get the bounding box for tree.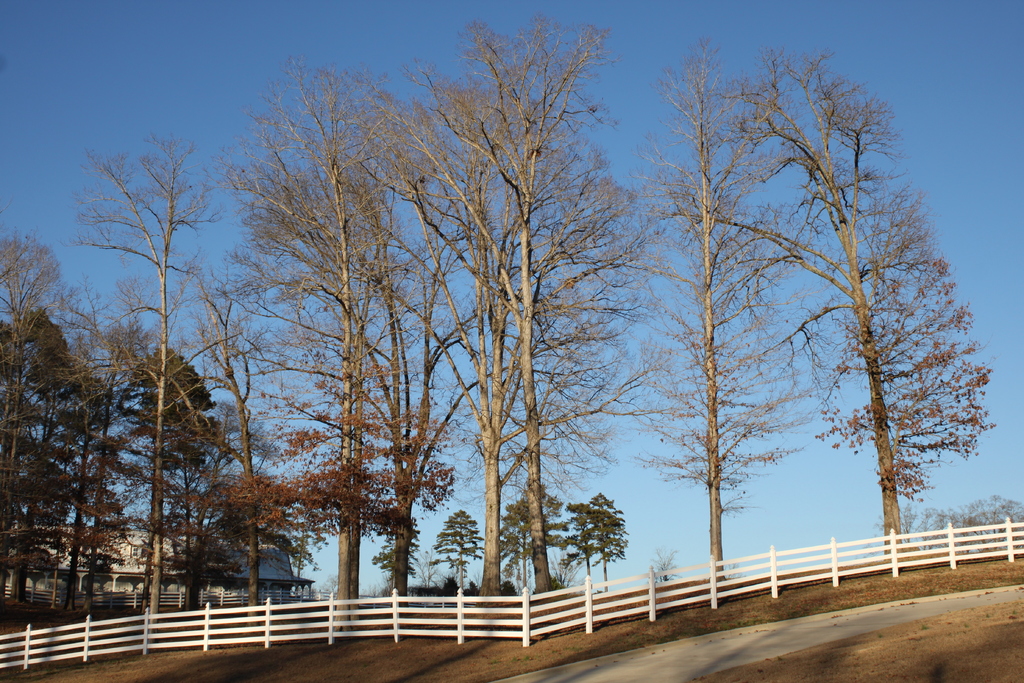
left=556, top=501, right=593, bottom=581.
